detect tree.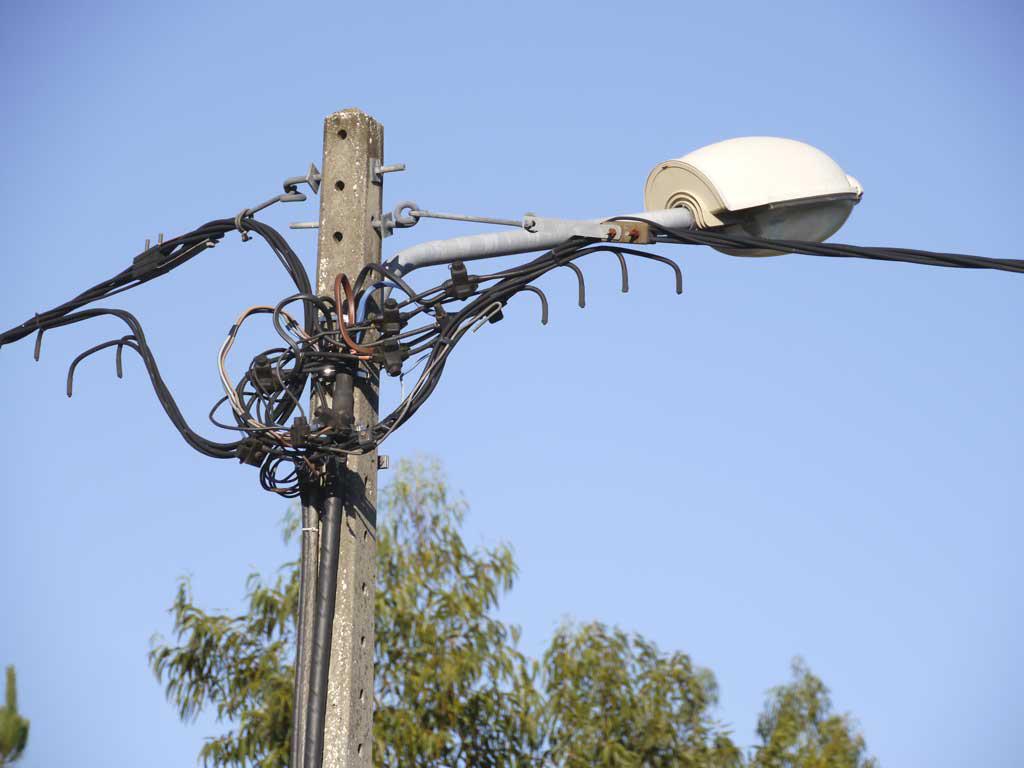
Detected at box=[0, 661, 28, 767].
